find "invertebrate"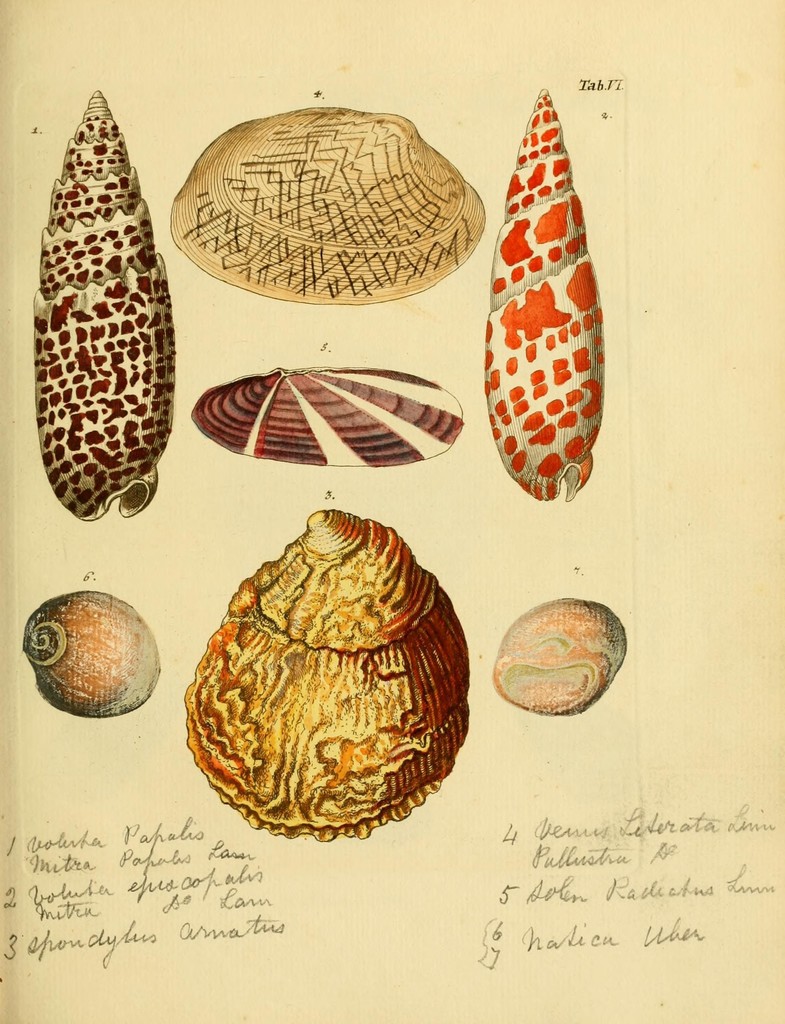
x1=490, y1=90, x2=607, y2=503
